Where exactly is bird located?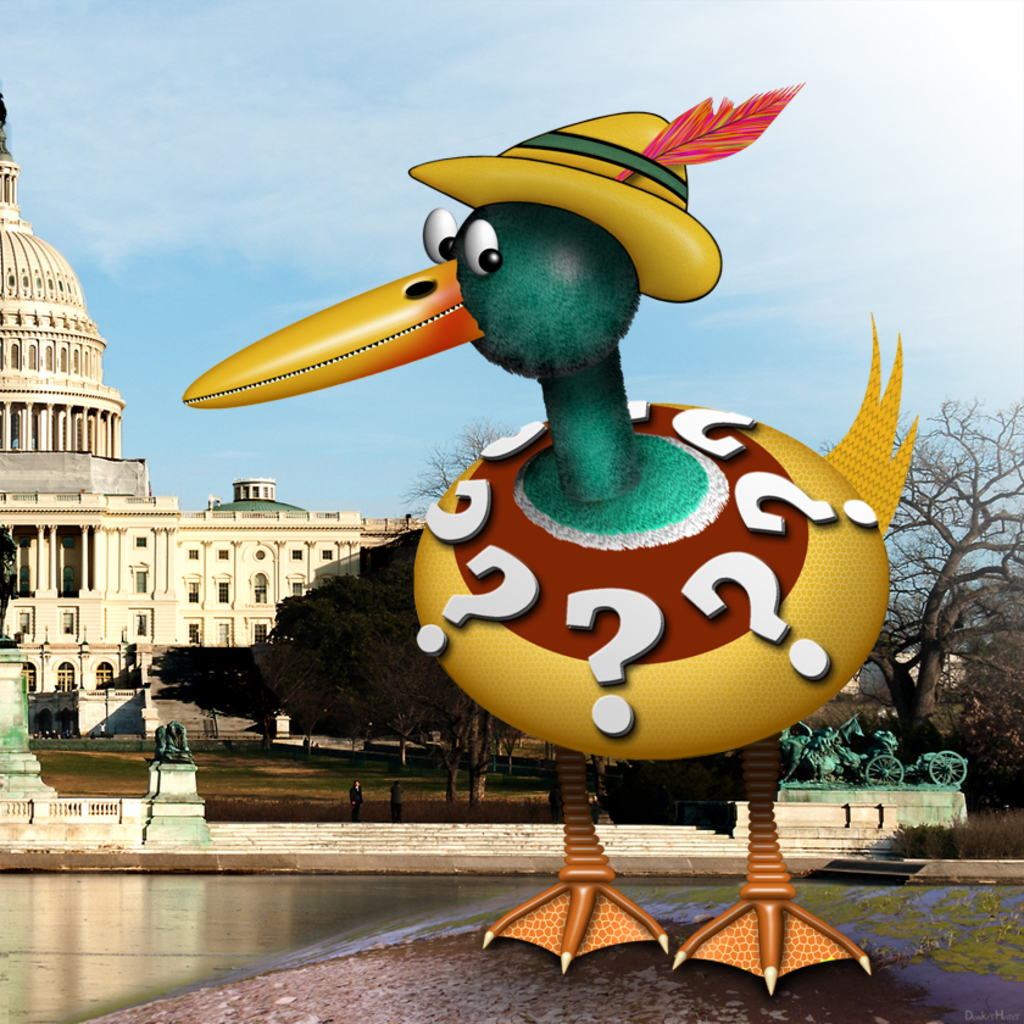
Its bounding box is 189:77:917:994.
